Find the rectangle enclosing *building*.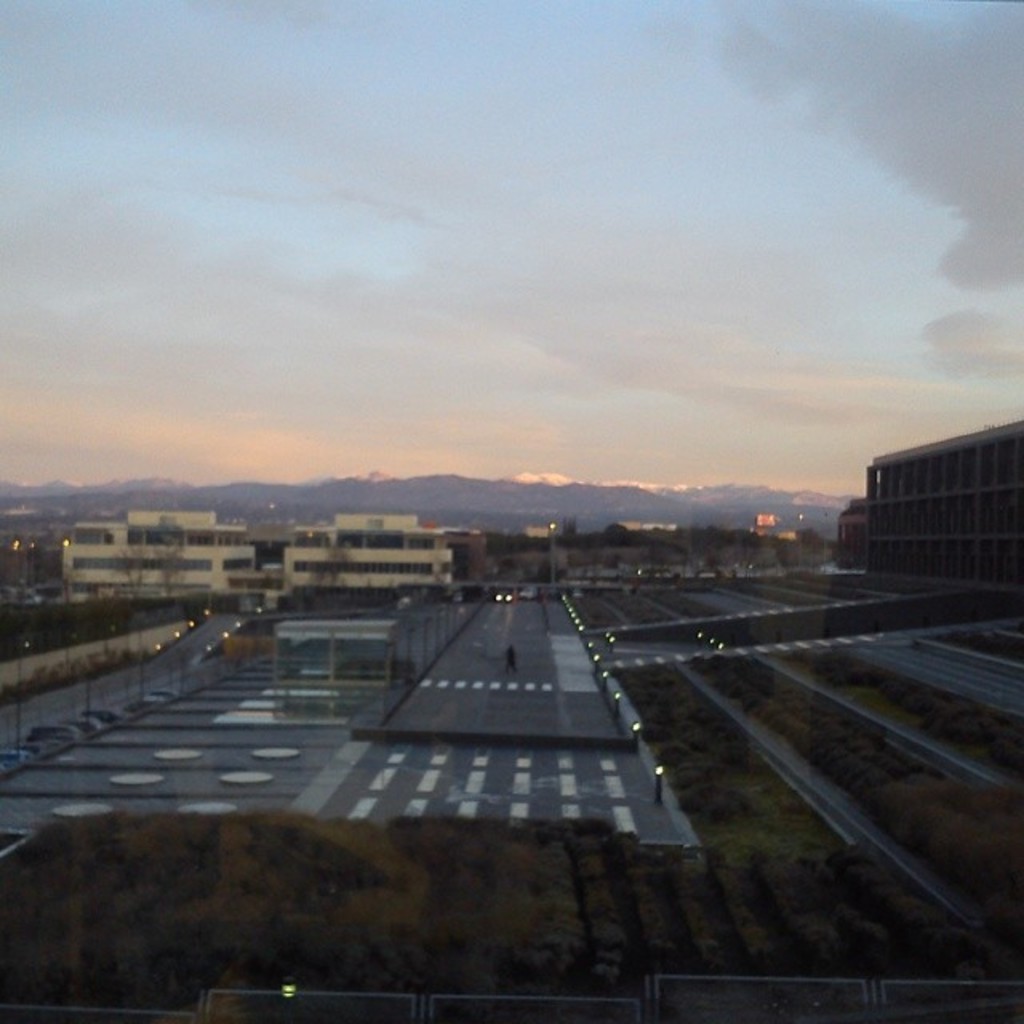
<box>59,514,482,608</box>.
